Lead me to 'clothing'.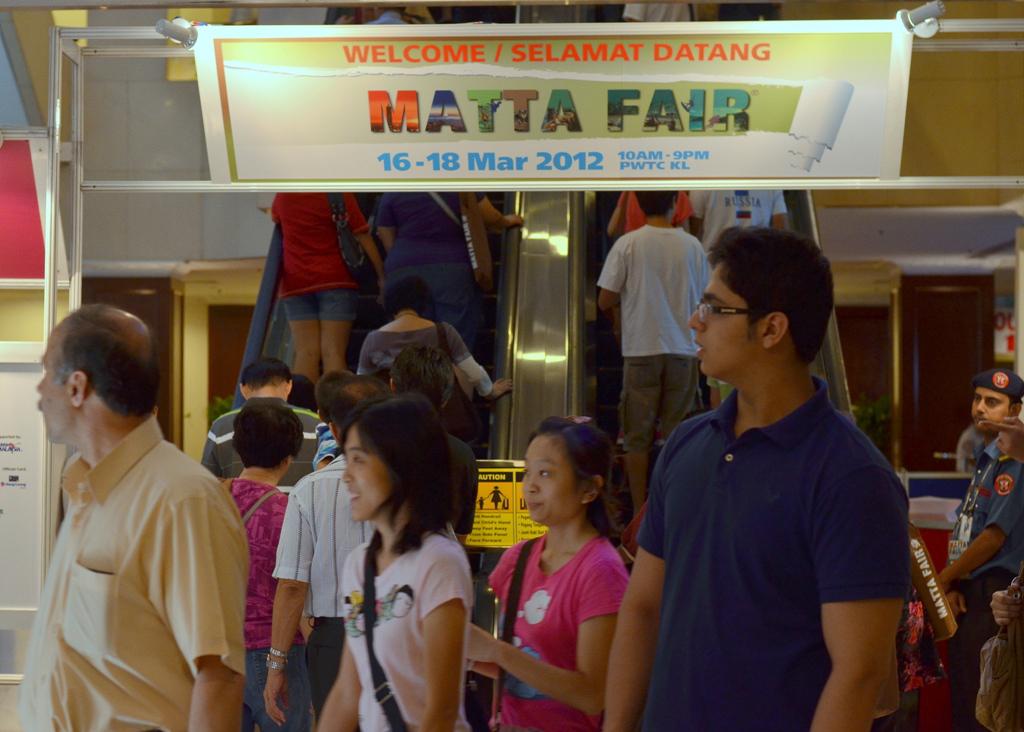
Lead to [269,188,370,325].
